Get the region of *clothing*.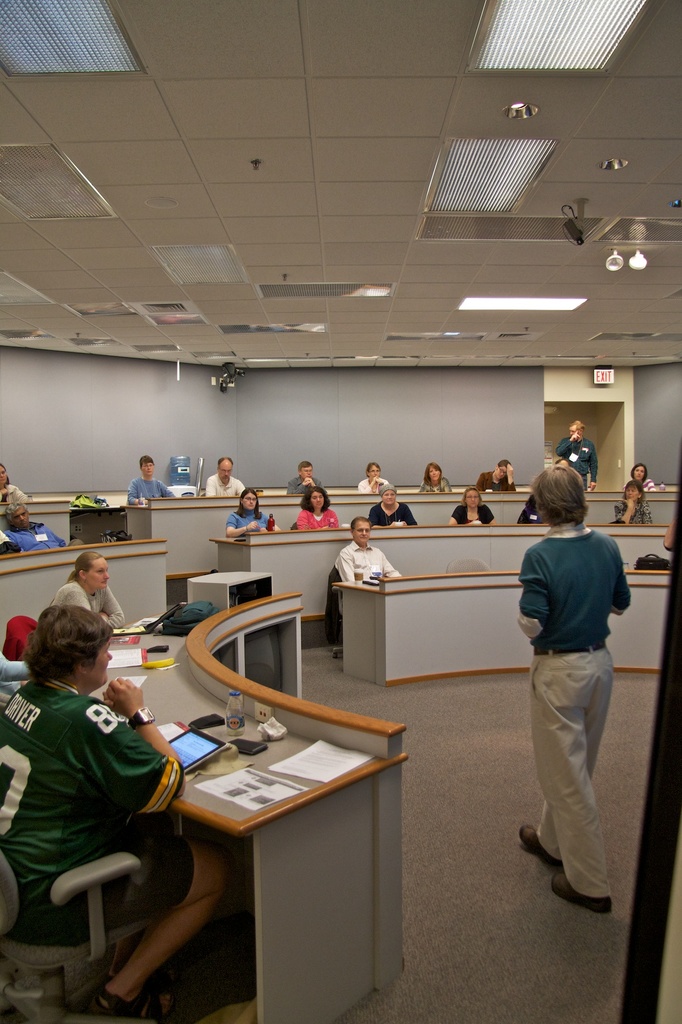
Rect(8, 518, 68, 547).
